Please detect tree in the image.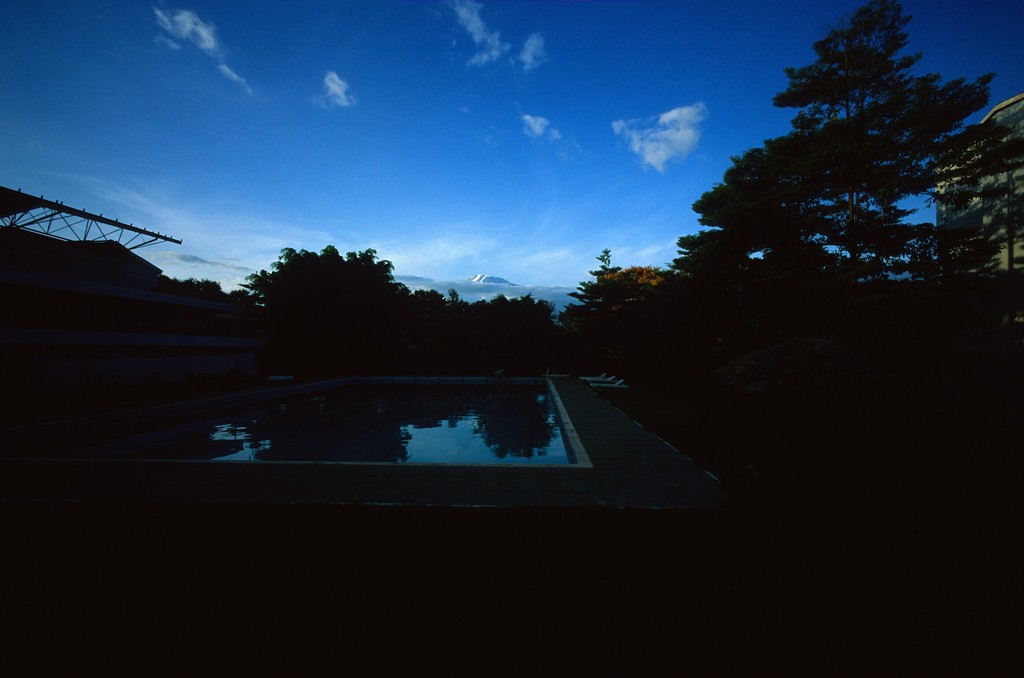
bbox(929, 130, 1023, 280).
